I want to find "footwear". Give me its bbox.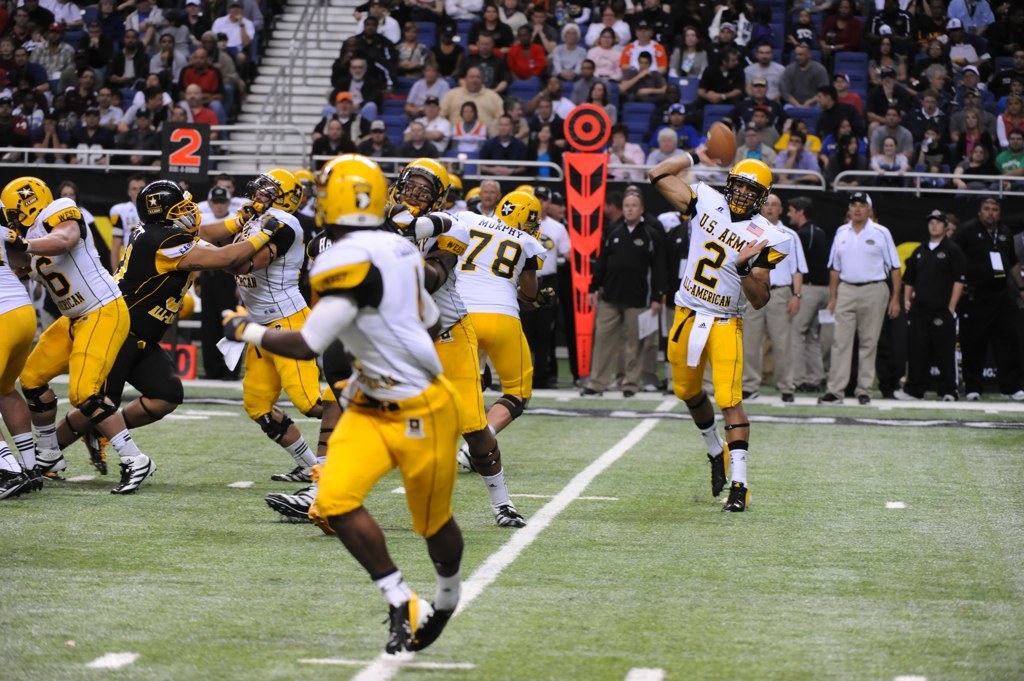
967, 392, 981, 403.
